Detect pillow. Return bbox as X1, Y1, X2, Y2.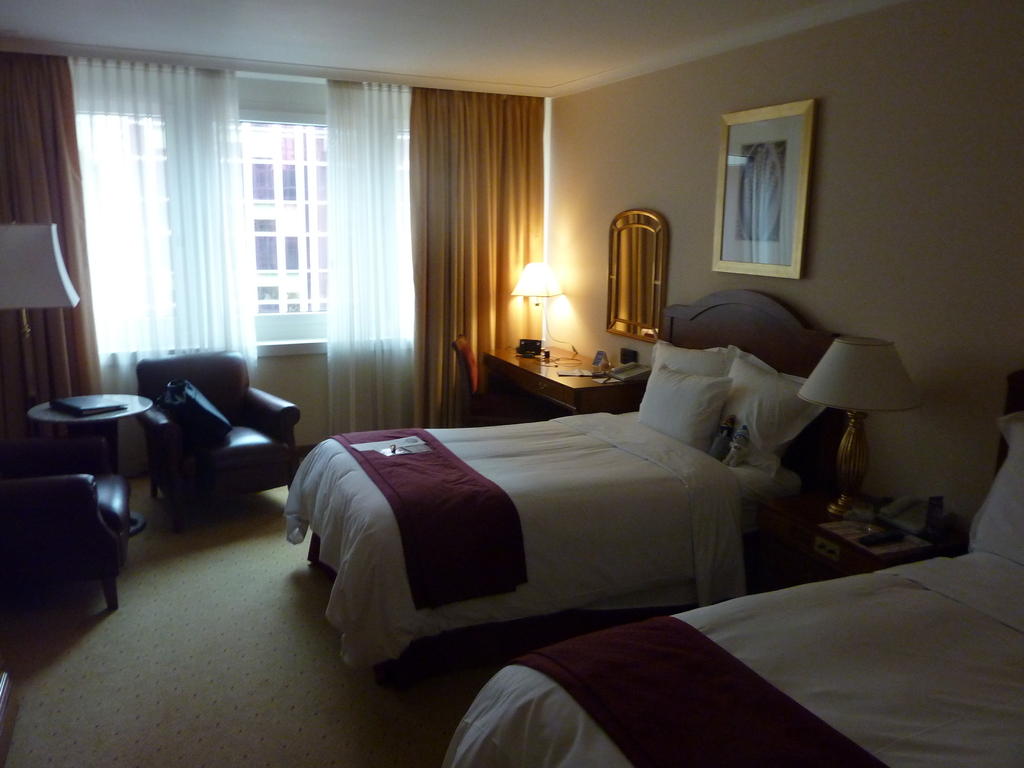
707, 347, 834, 467.
